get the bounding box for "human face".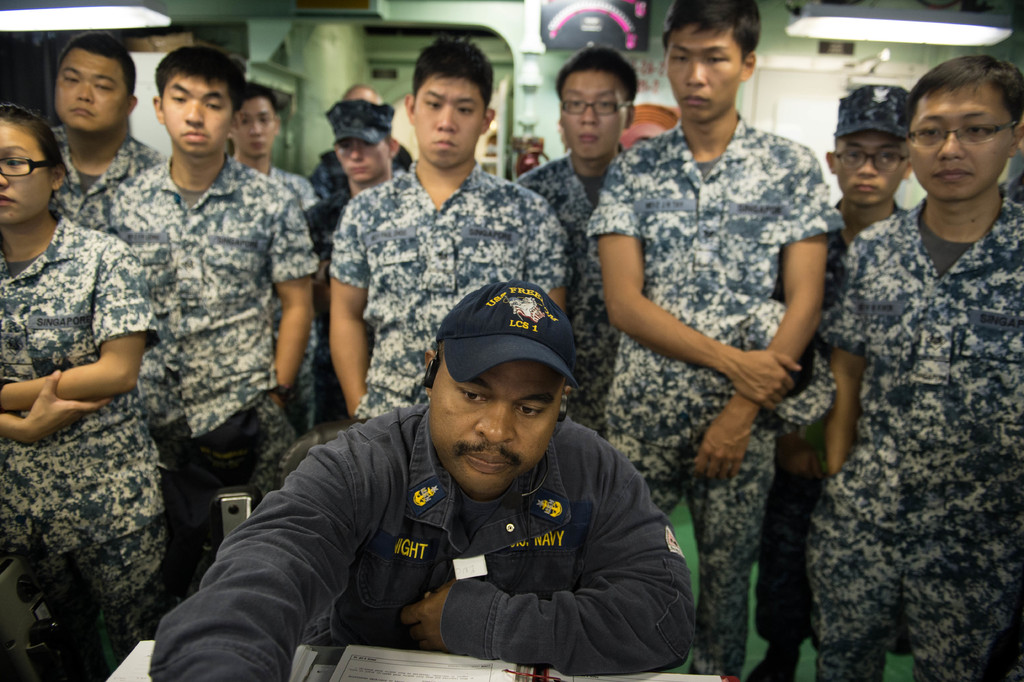
837/130/906/204.
